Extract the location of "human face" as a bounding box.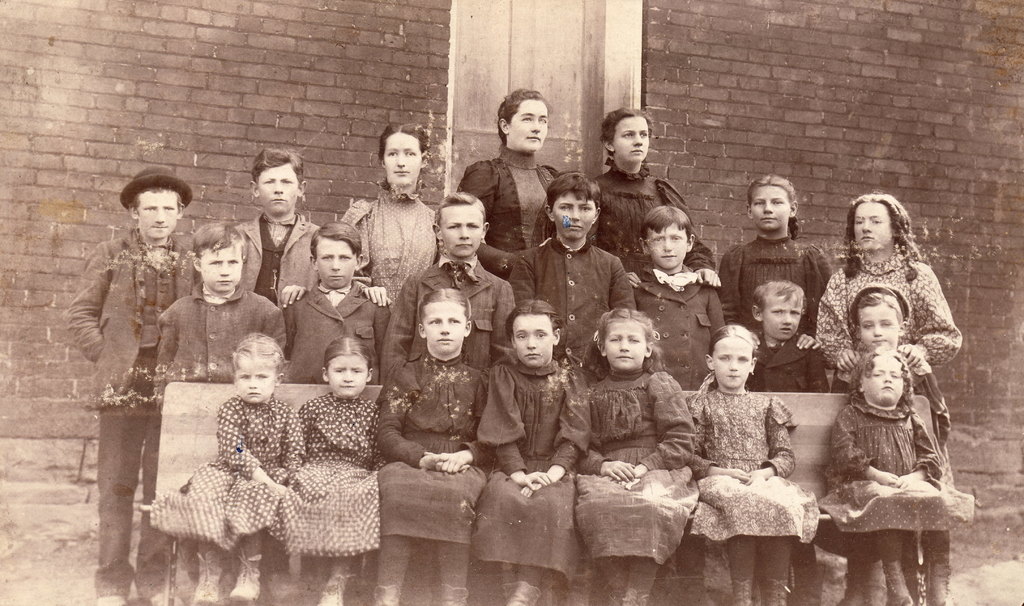
pyautogui.locateOnScreen(236, 355, 277, 403).
